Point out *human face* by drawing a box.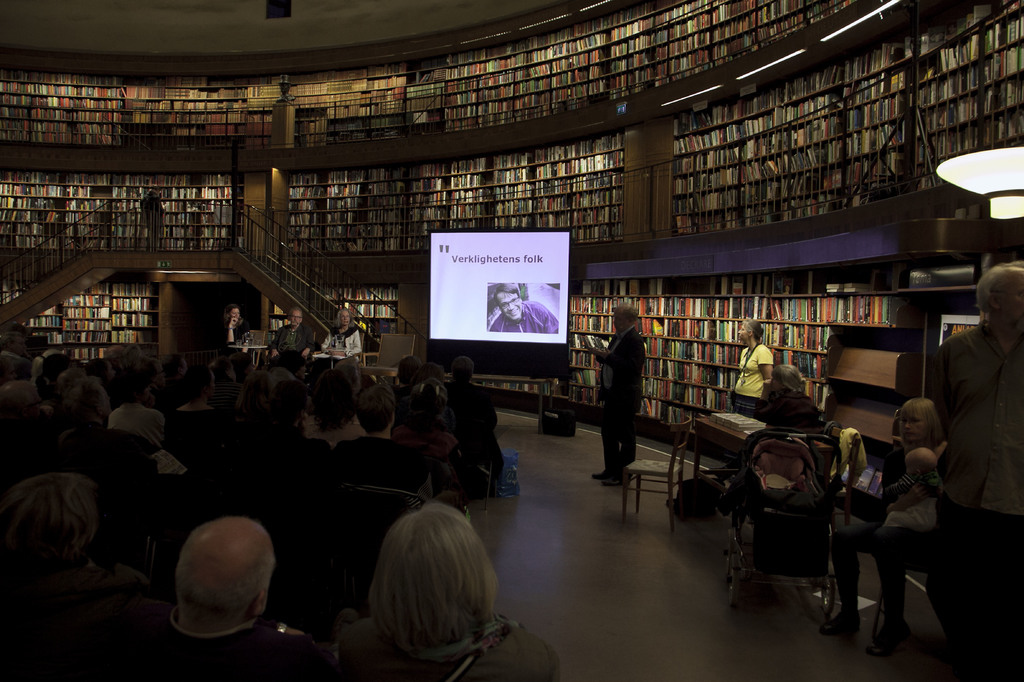
left=899, top=413, right=927, bottom=443.
